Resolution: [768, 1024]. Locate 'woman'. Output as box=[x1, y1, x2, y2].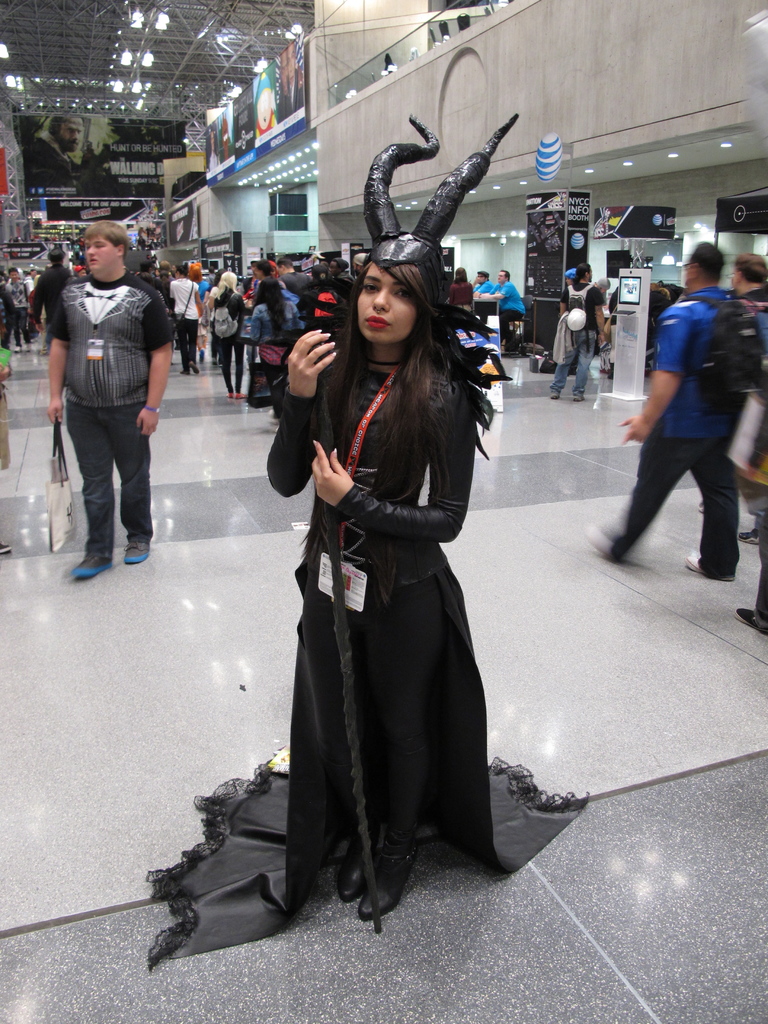
box=[210, 265, 250, 391].
